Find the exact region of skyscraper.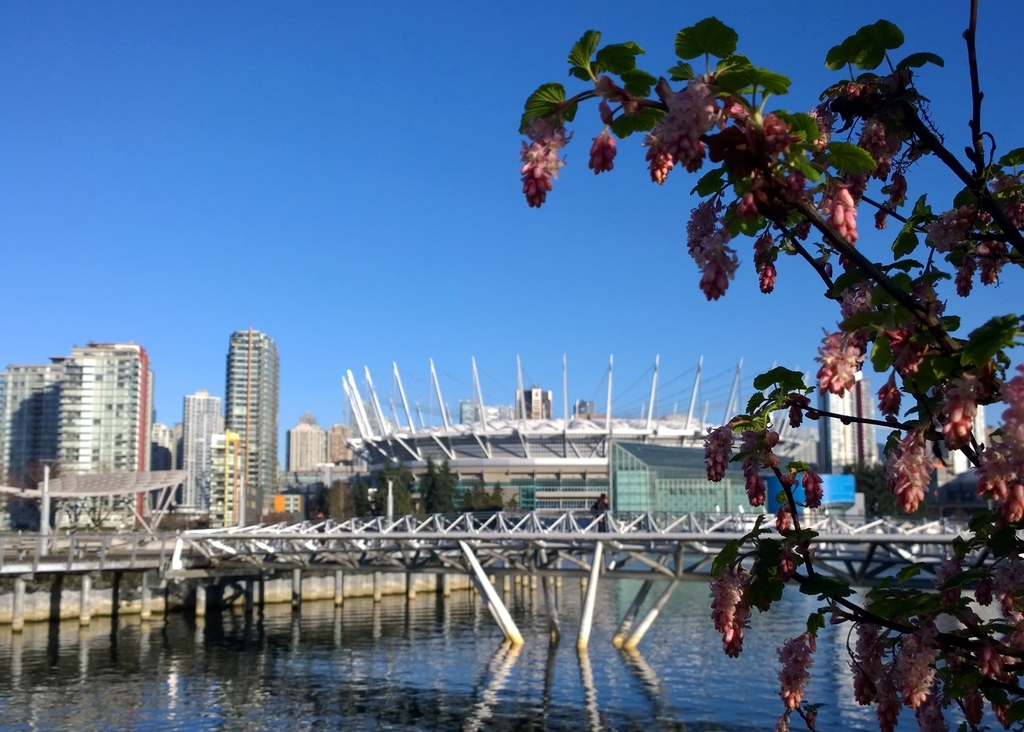
Exact region: Rect(224, 332, 284, 532).
